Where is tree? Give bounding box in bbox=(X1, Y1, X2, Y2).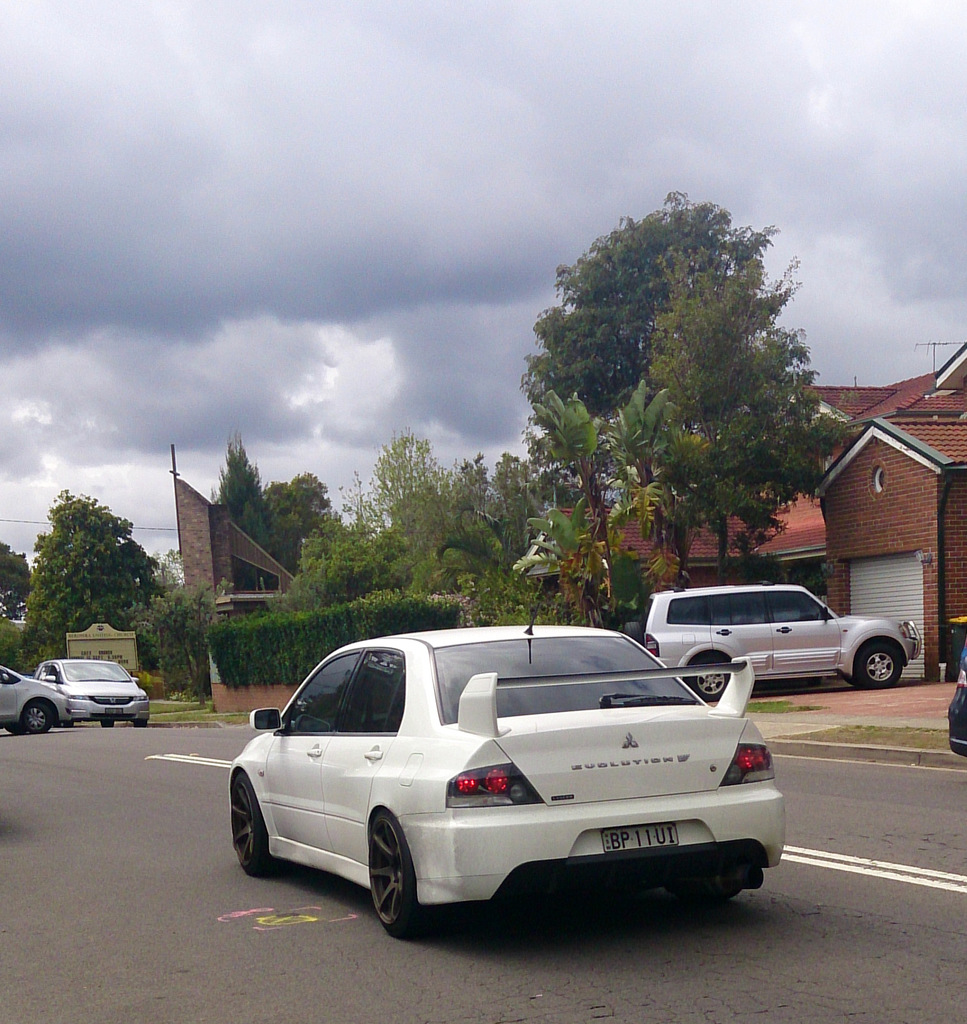
bbox=(630, 244, 867, 582).
